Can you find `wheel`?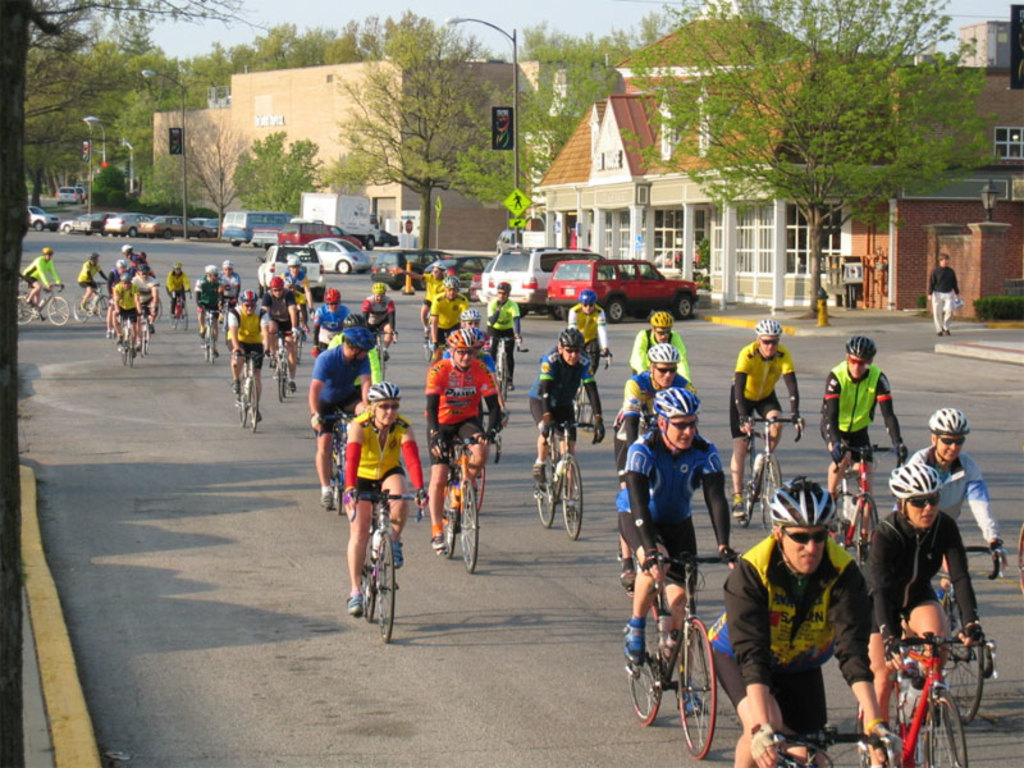
Yes, bounding box: BBox(567, 389, 577, 426).
